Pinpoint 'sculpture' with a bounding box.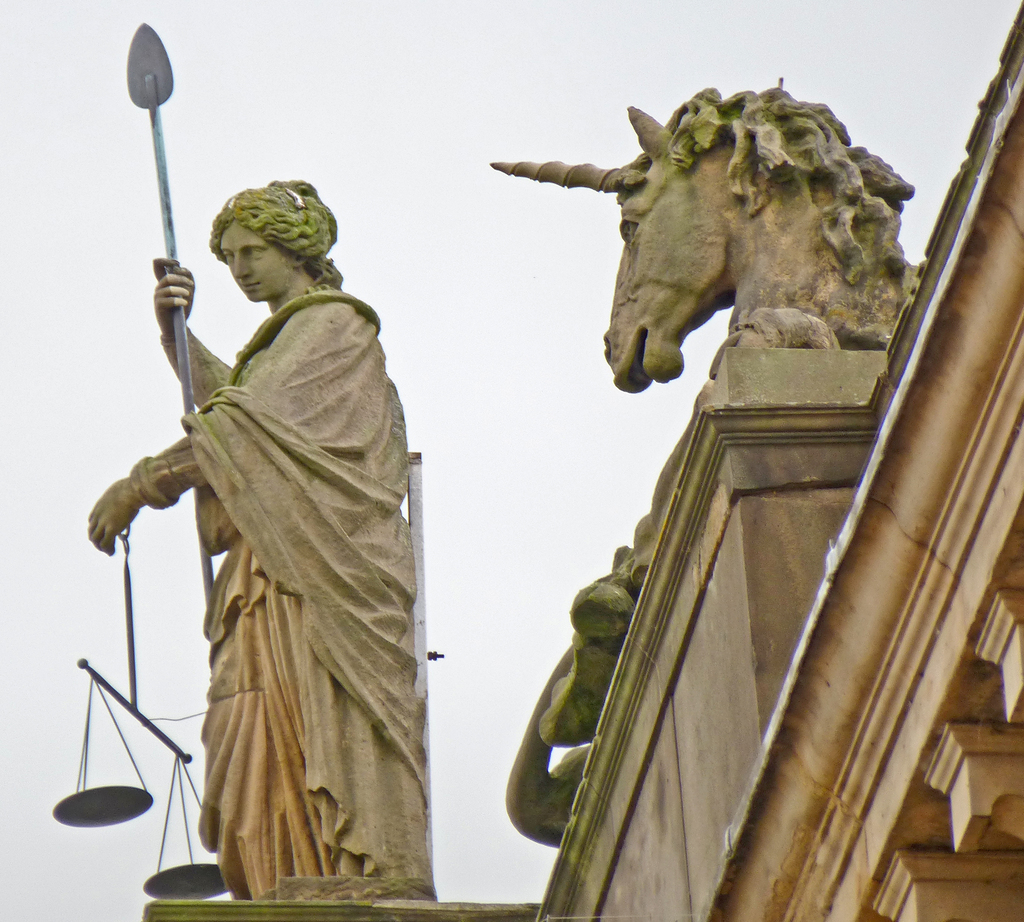
{"left": 36, "top": 13, "right": 454, "bottom": 912}.
